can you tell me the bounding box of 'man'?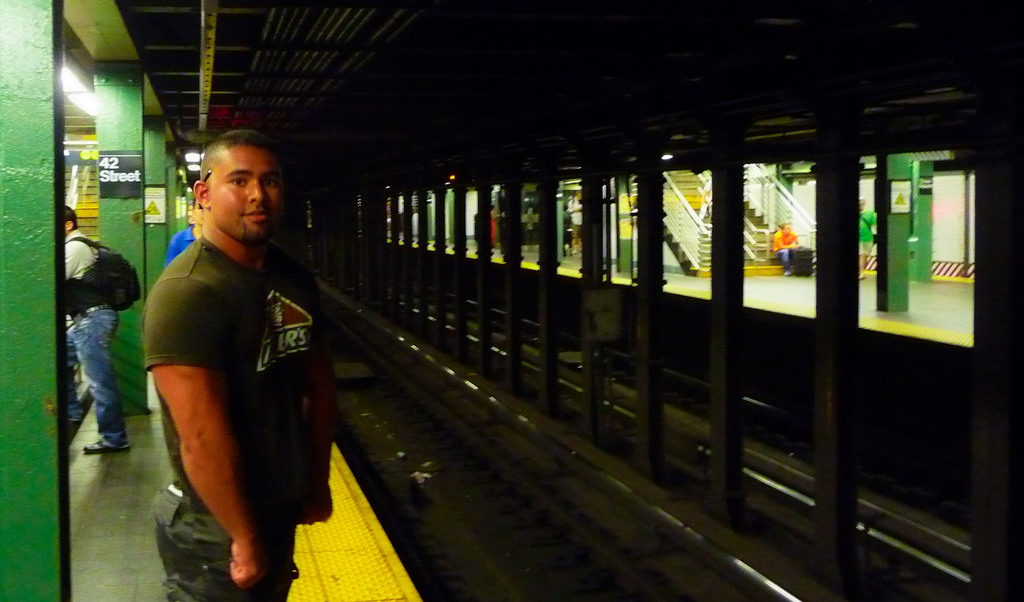
127/113/343/594.
